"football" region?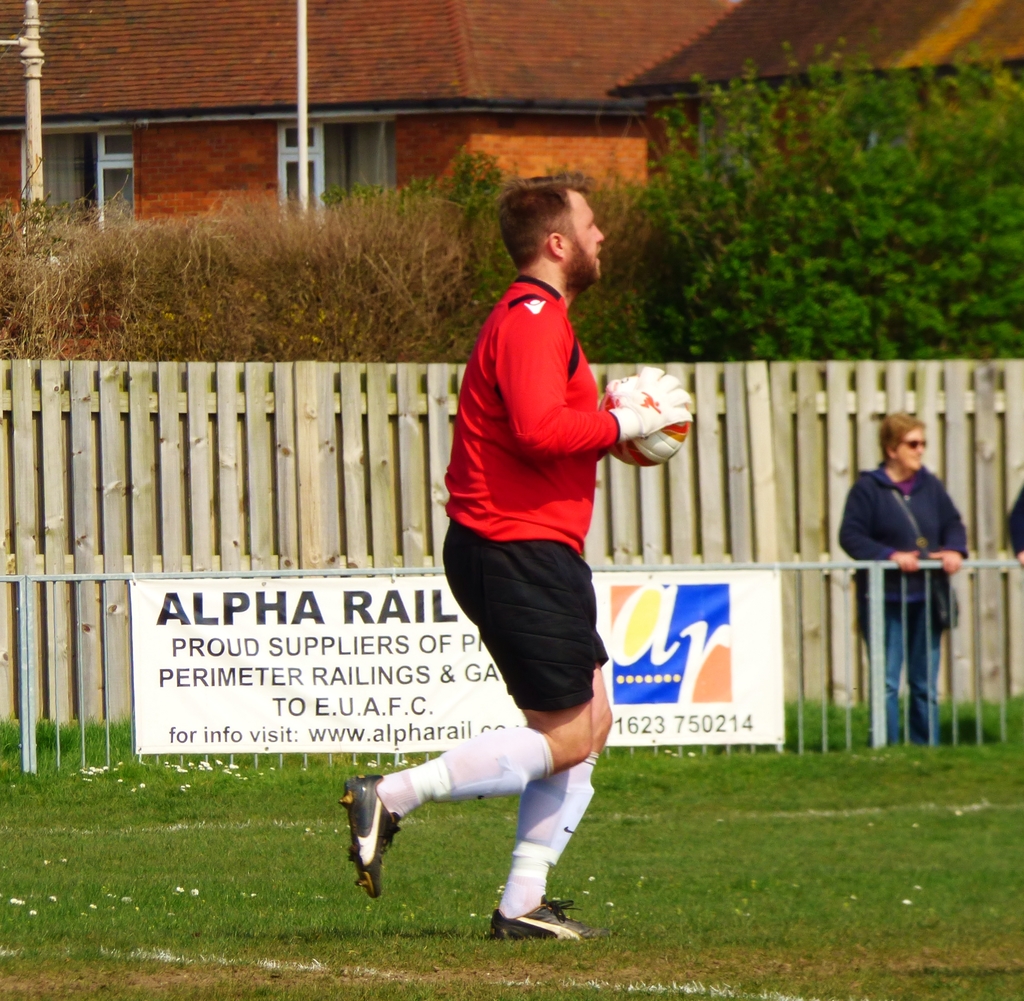
602,374,694,468
